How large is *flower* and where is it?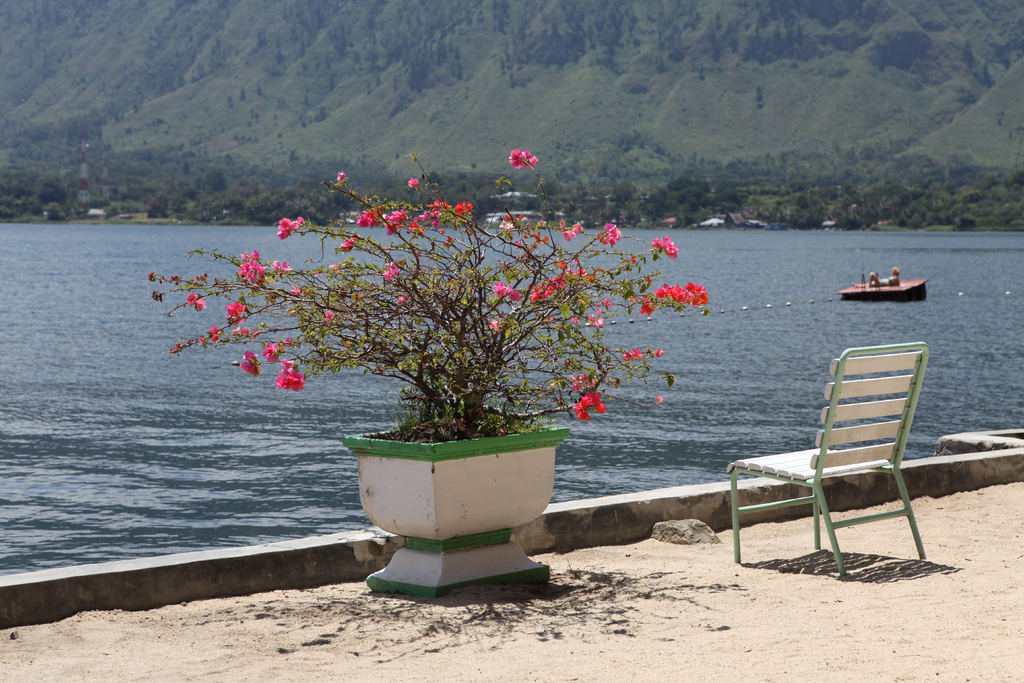
Bounding box: bbox=(559, 262, 565, 273).
